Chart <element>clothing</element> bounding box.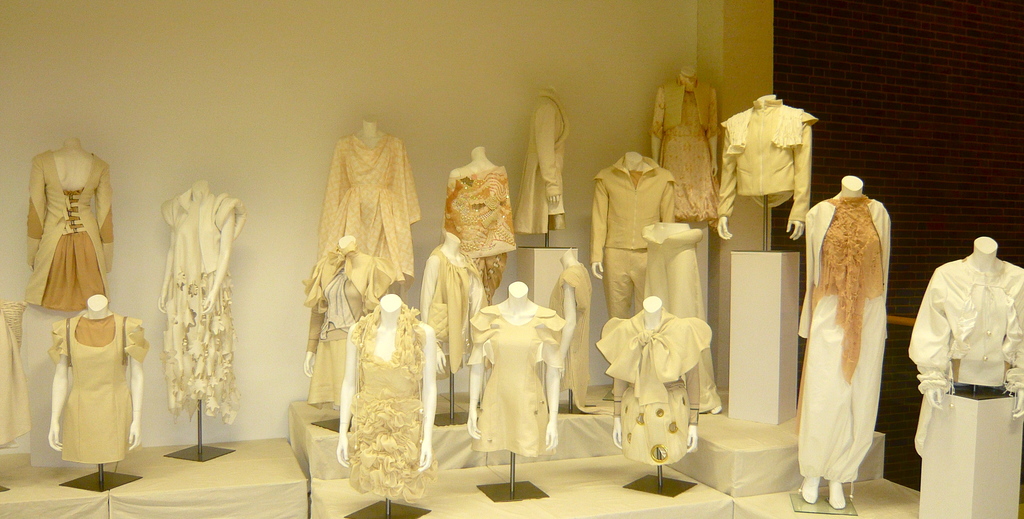
Charted: left=44, top=306, right=152, bottom=463.
